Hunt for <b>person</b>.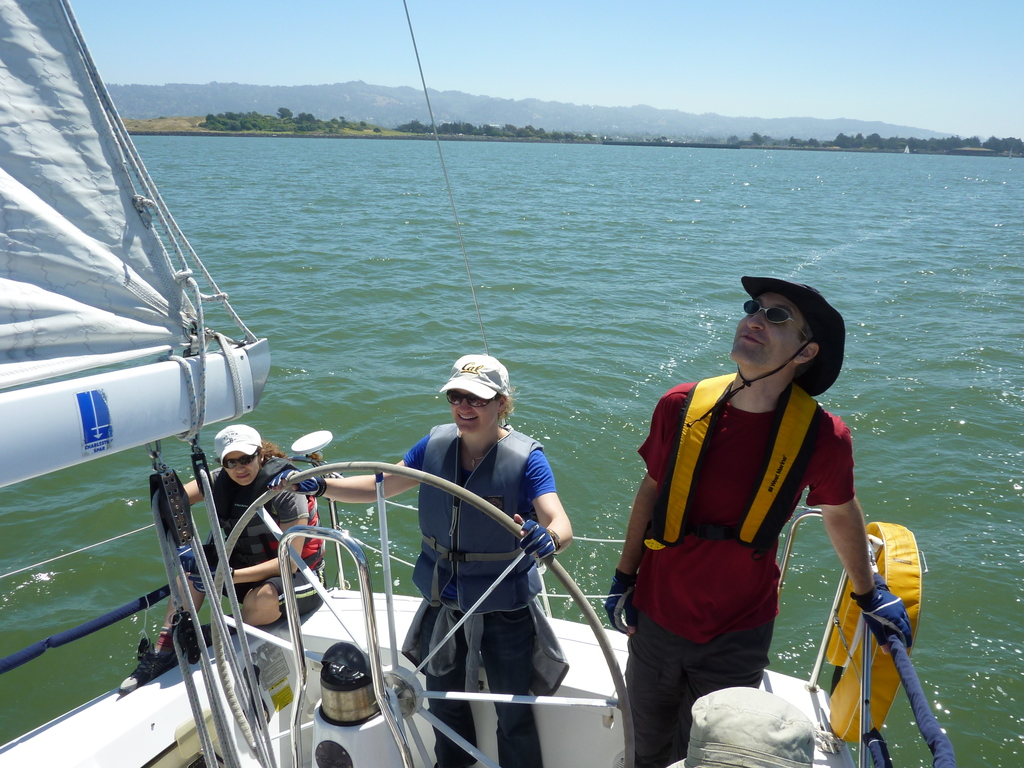
Hunted down at [x1=267, y1=357, x2=573, y2=767].
